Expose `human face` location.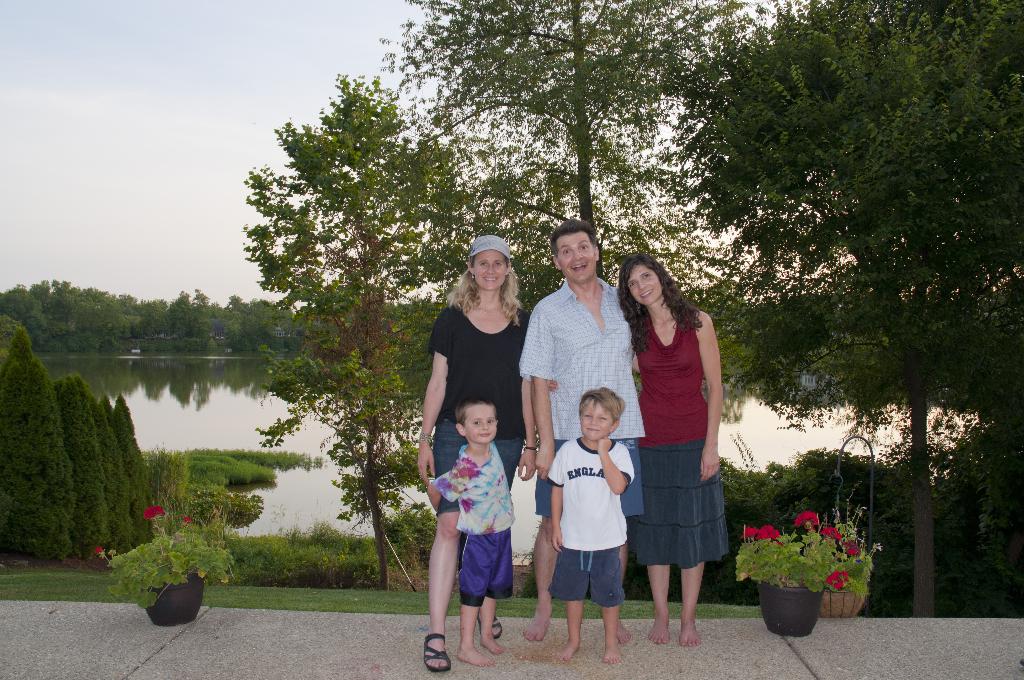
Exposed at [582,400,614,436].
